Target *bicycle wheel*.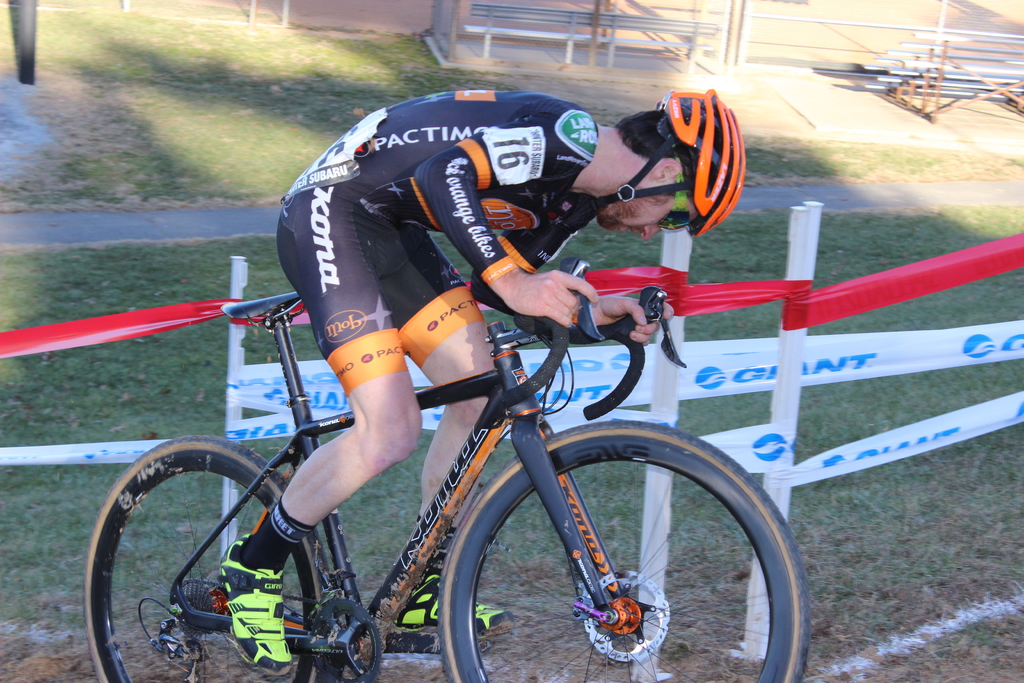
Target region: {"x1": 78, "y1": 436, "x2": 334, "y2": 682}.
